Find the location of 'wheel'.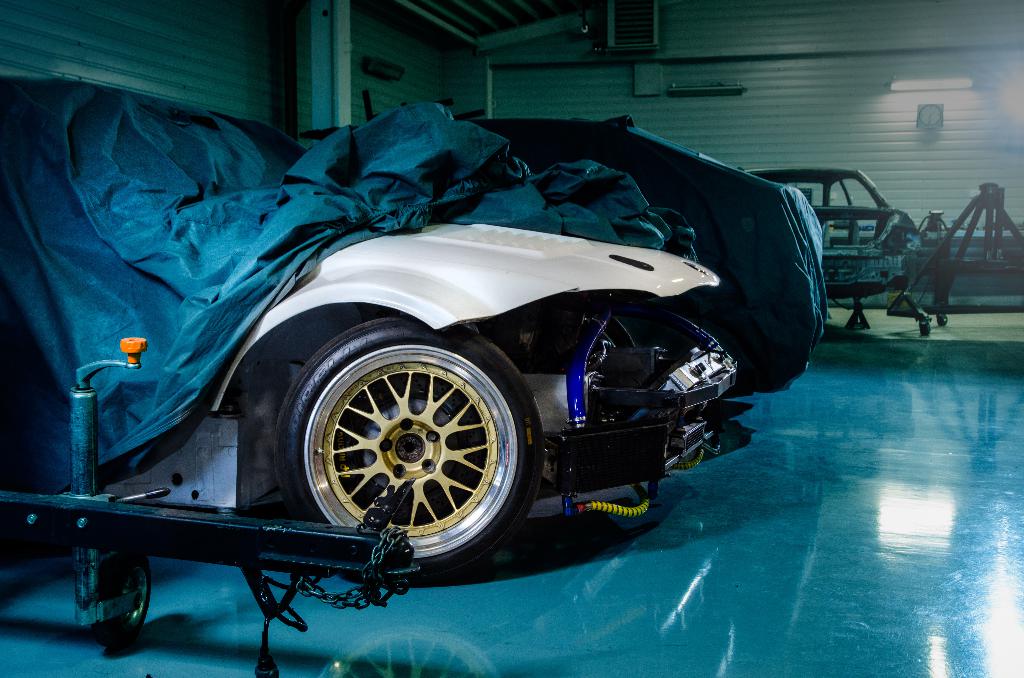
Location: pyautogui.locateOnScreen(95, 554, 151, 650).
